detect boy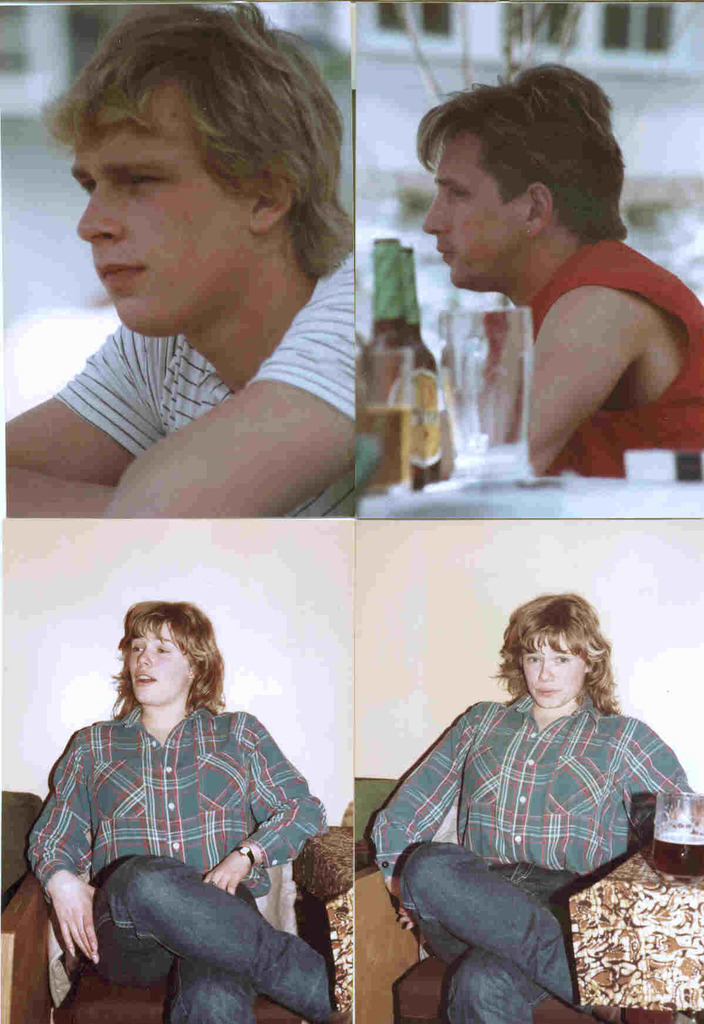
<bbox>422, 64, 703, 477</bbox>
